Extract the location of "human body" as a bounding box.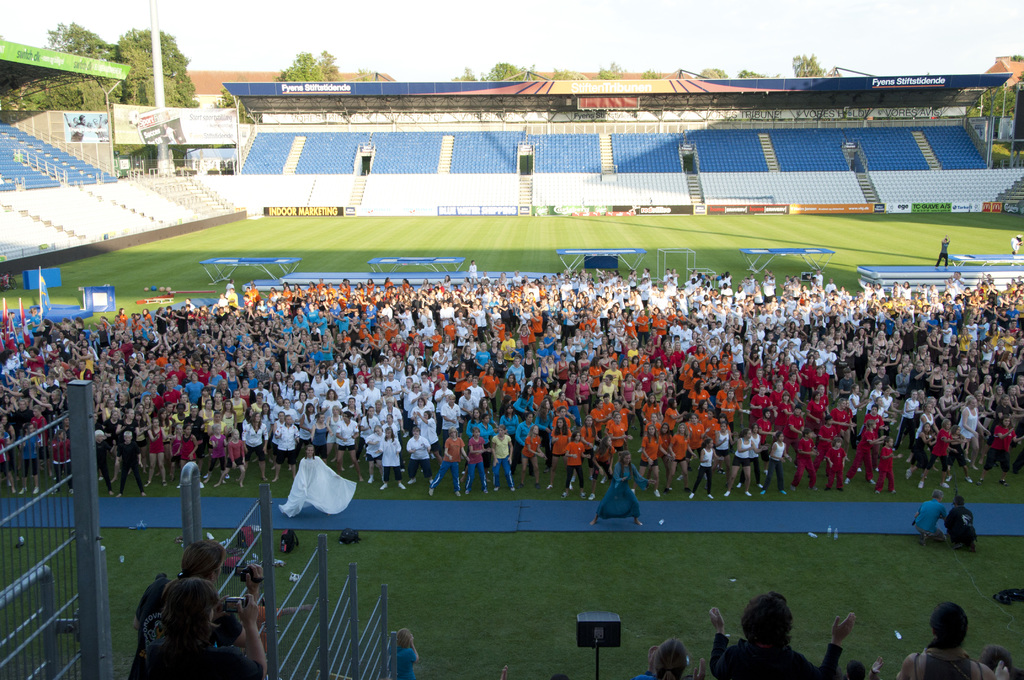
box(348, 325, 358, 339).
